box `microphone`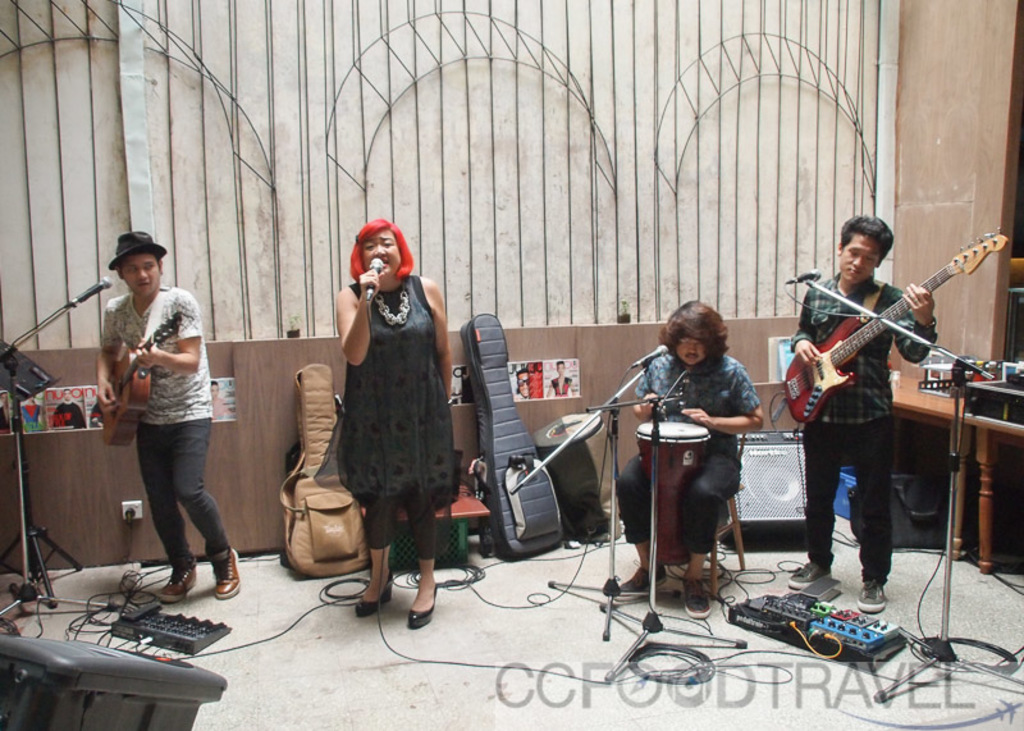
<bbox>367, 259, 379, 301</bbox>
